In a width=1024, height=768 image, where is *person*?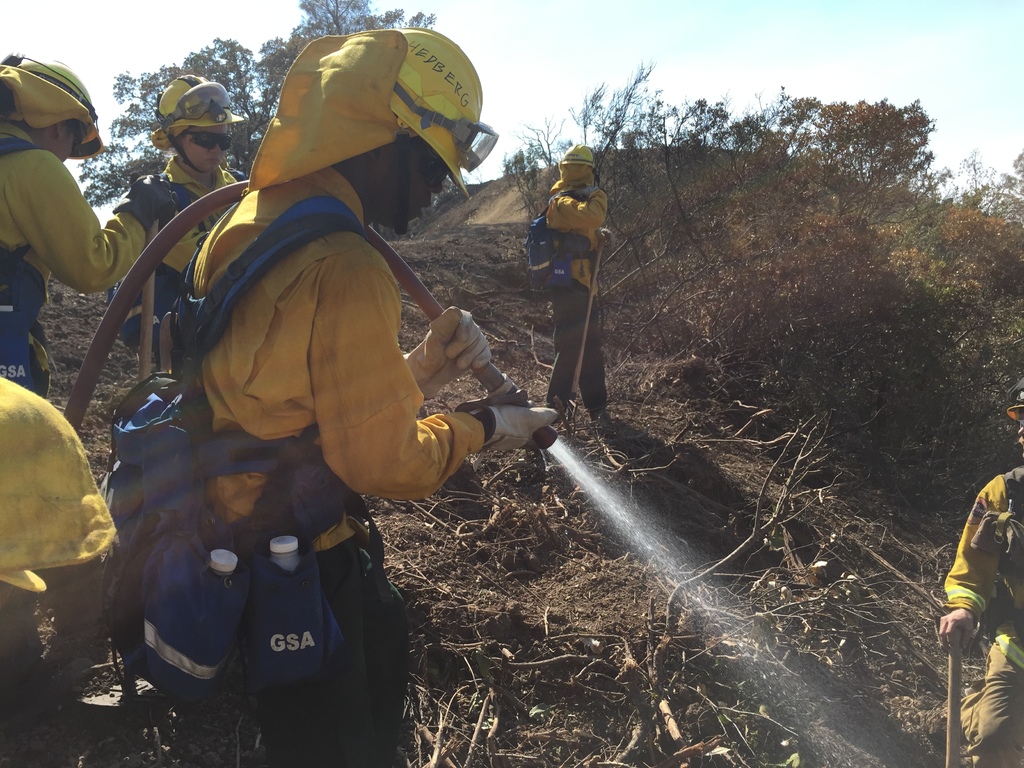
<bbox>99, 27, 558, 767</bbox>.
